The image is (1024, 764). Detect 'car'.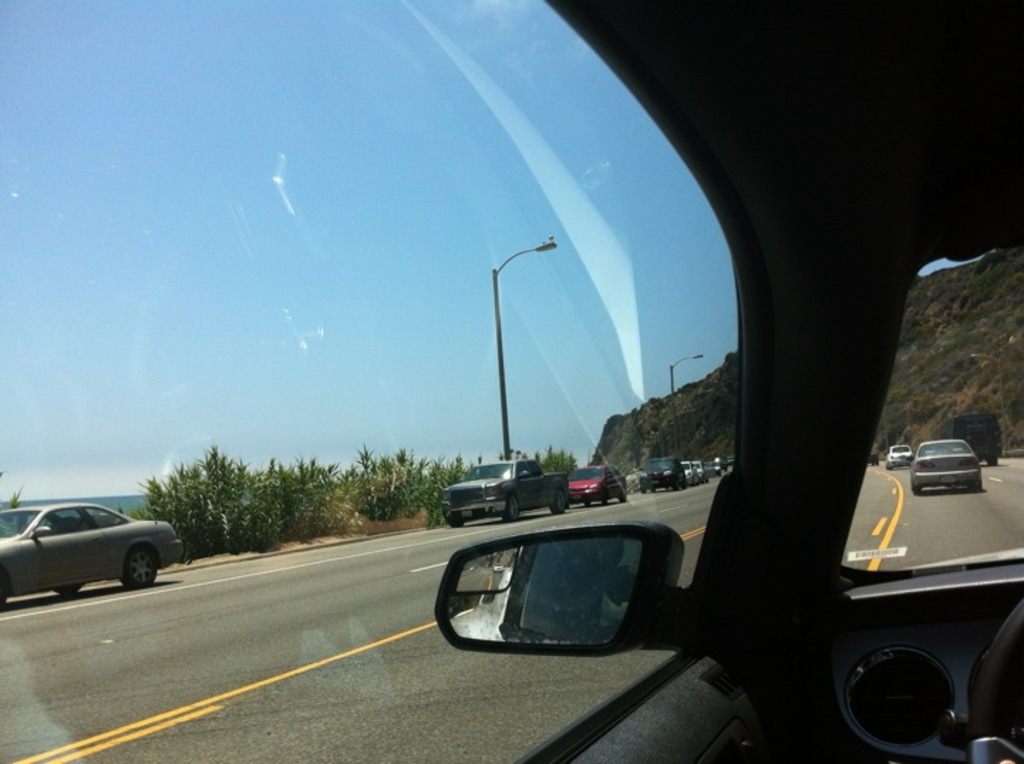
Detection: crop(882, 450, 914, 475).
